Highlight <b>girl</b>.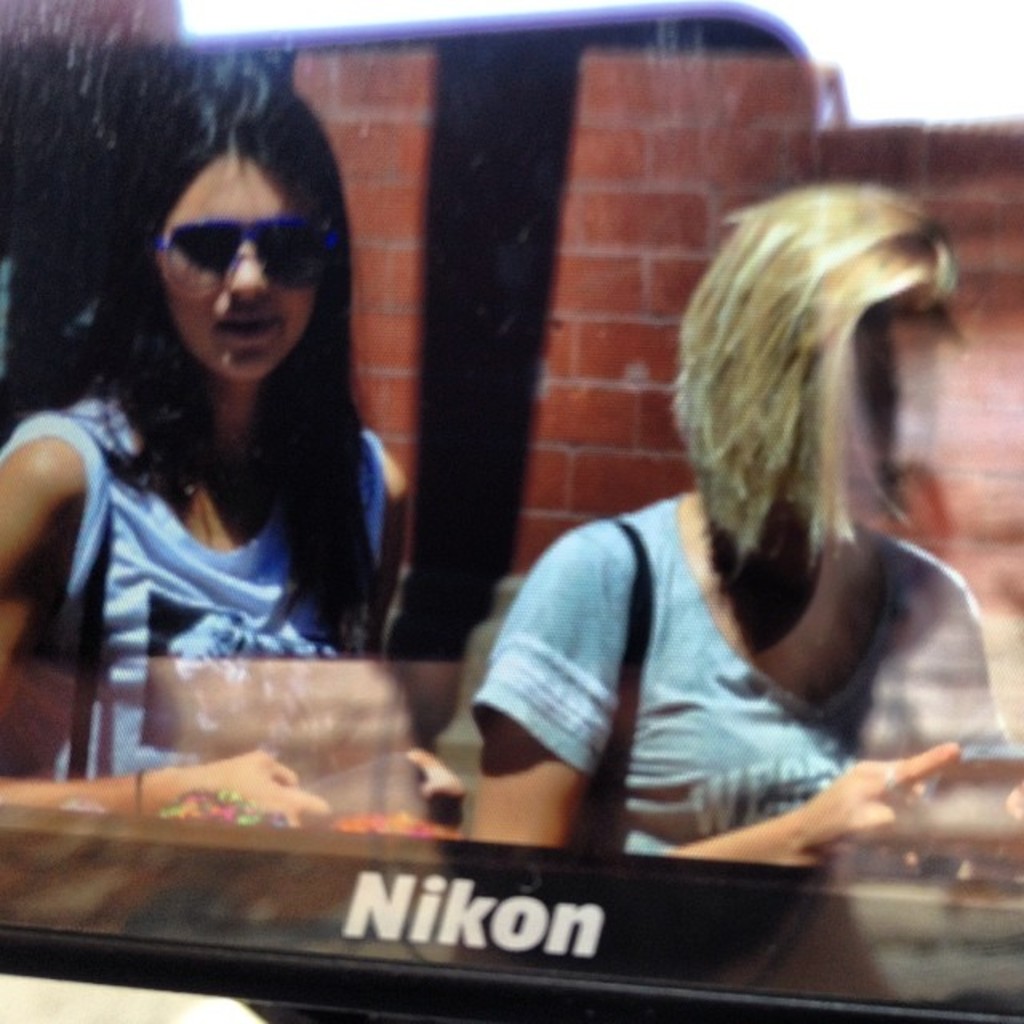
Highlighted region: locate(469, 187, 1018, 861).
